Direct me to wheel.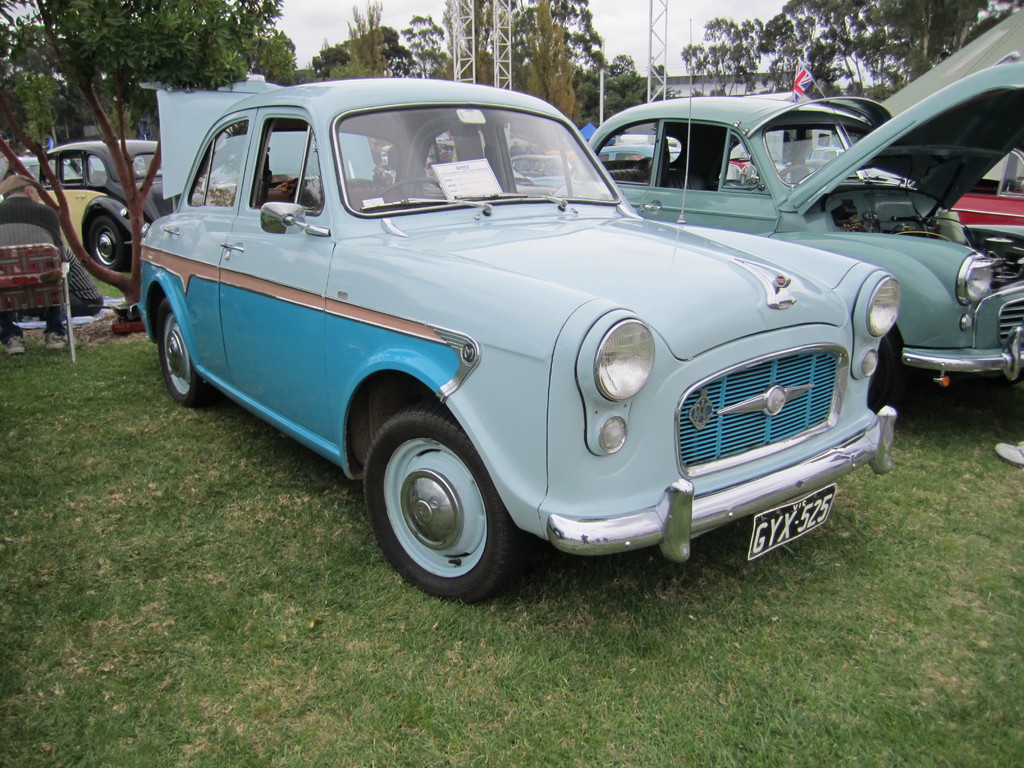
Direction: 367,177,445,197.
